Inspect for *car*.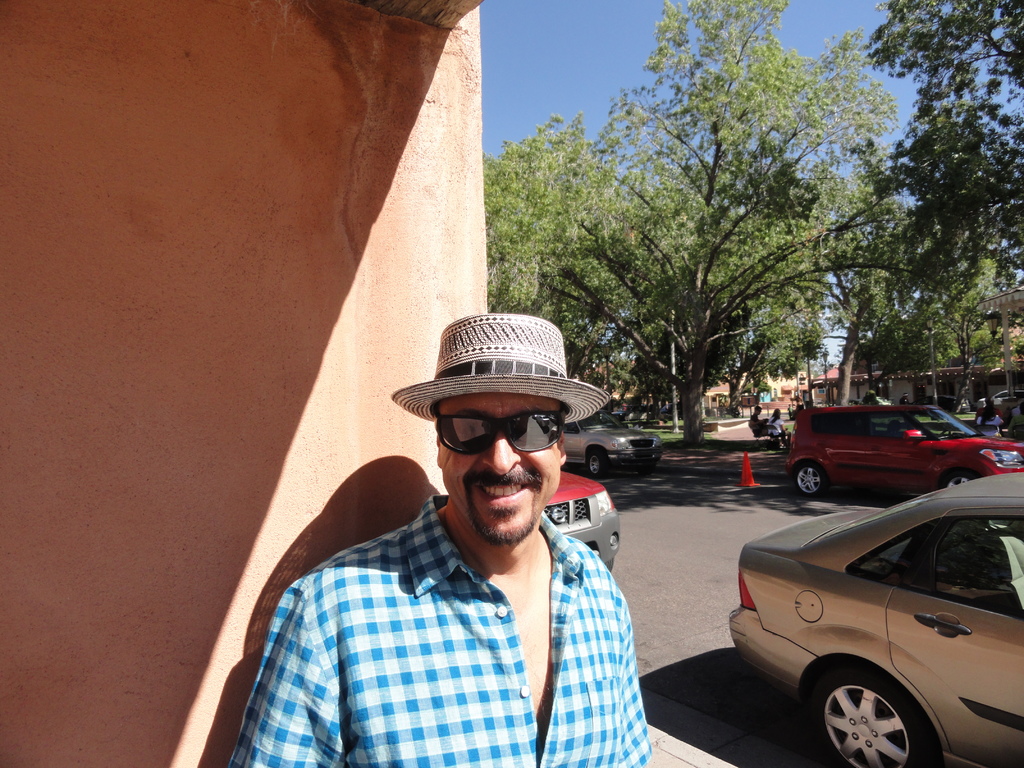
Inspection: [left=725, top=474, right=1023, bottom=767].
